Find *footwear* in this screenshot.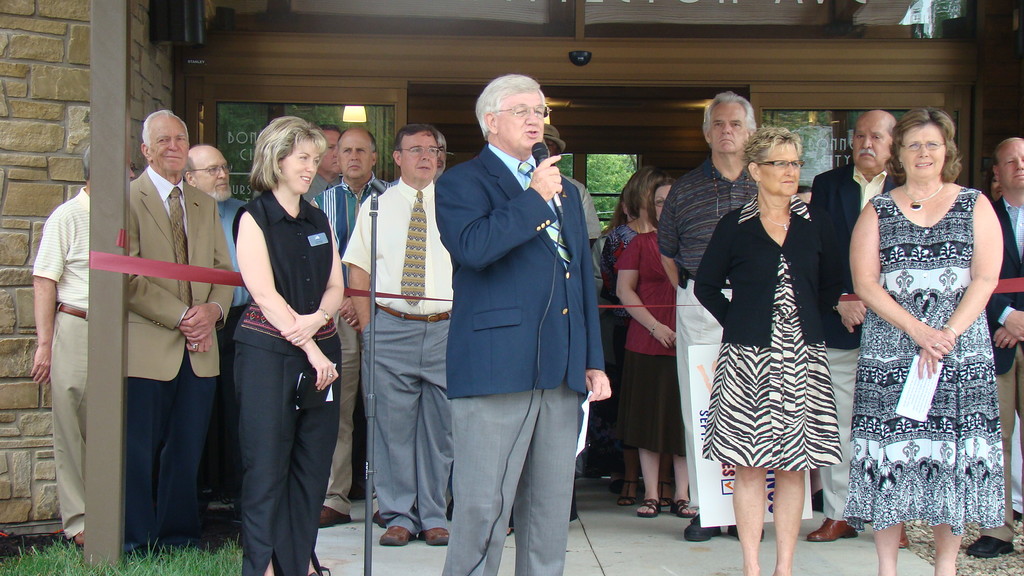
The bounding box for *footwear* is select_region(637, 499, 661, 515).
